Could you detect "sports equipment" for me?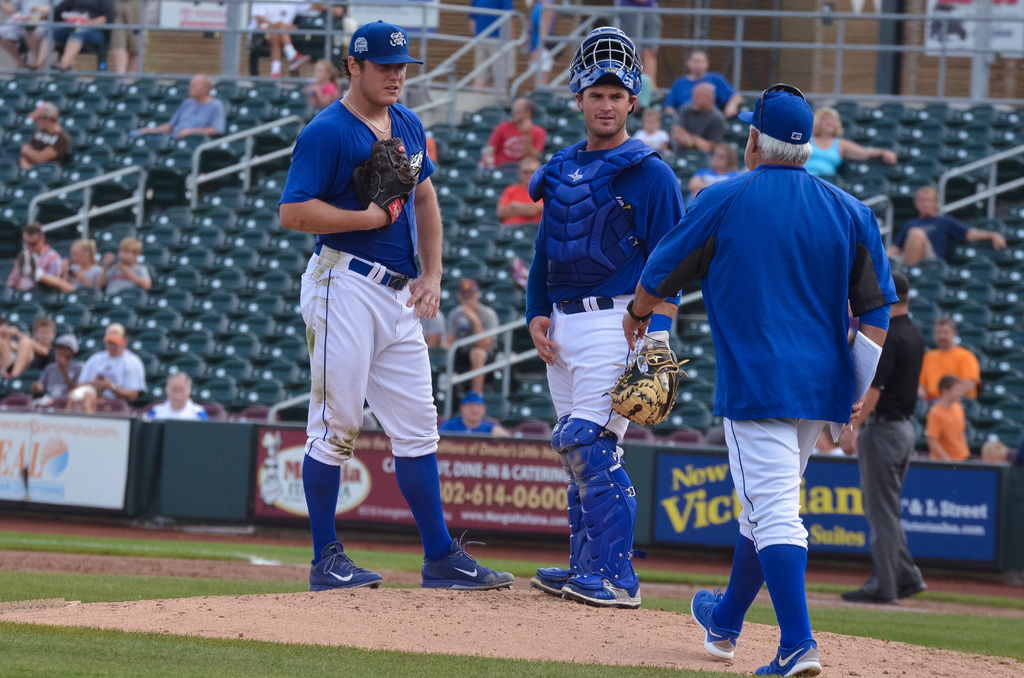
Detection result: pyautogui.locateOnScreen(351, 136, 415, 227).
